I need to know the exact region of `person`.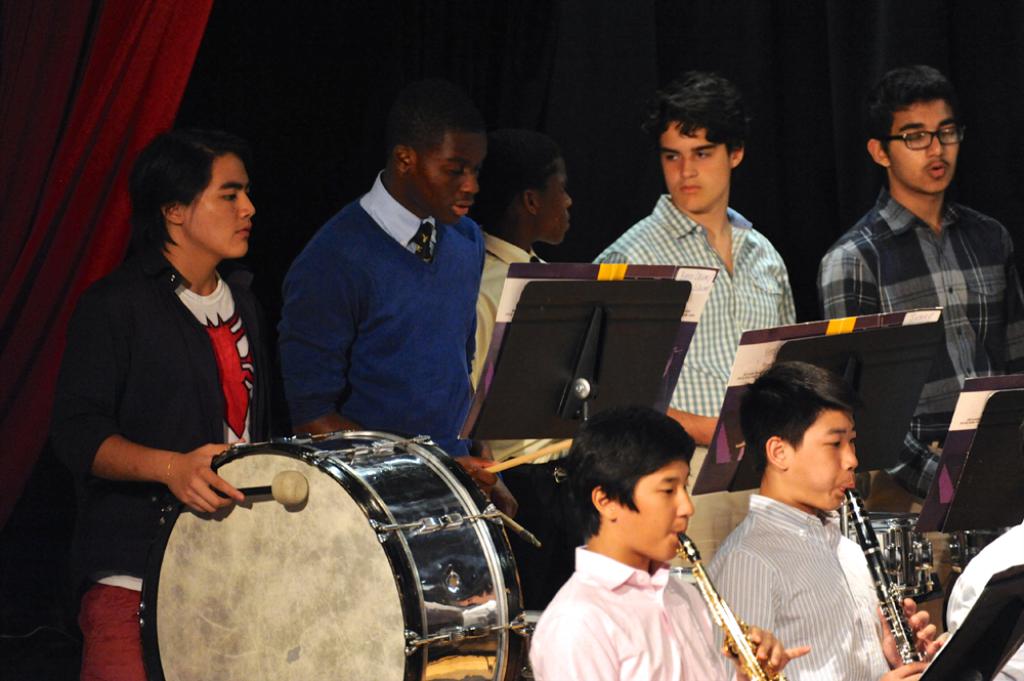
Region: (587, 72, 801, 495).
